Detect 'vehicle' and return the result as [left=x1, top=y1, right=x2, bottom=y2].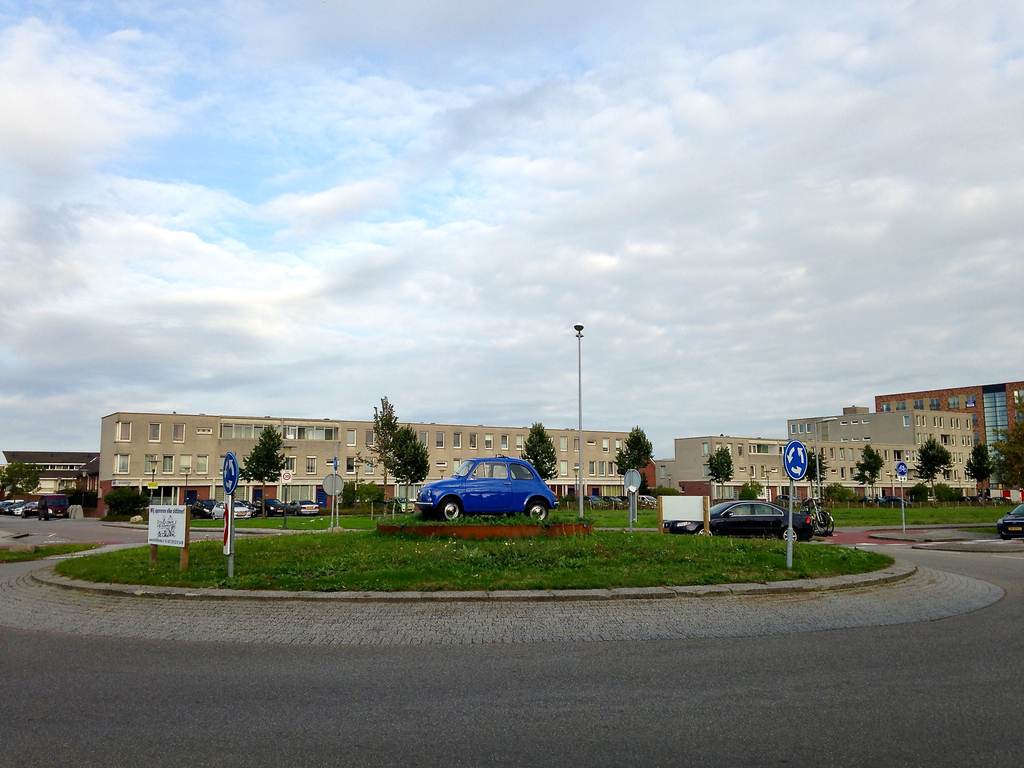
[left=668, top=495, right=816, bottom=542].
